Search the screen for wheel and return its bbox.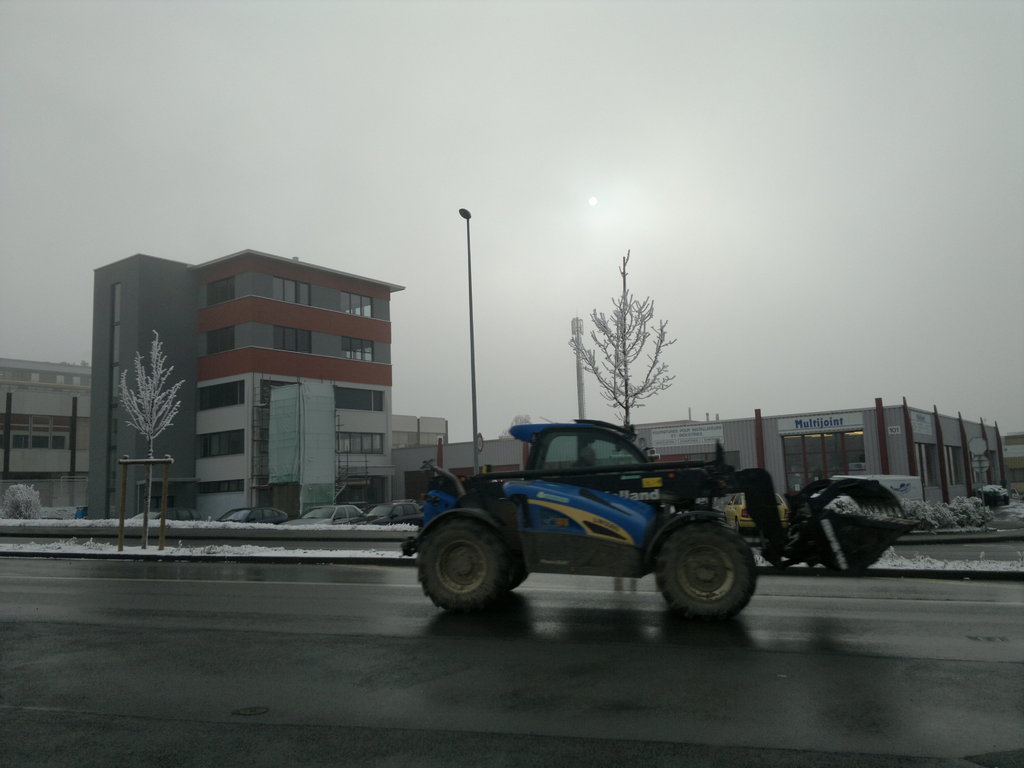
Found: pyautogui.locateOnScreen(419, 515, 525, 625).
